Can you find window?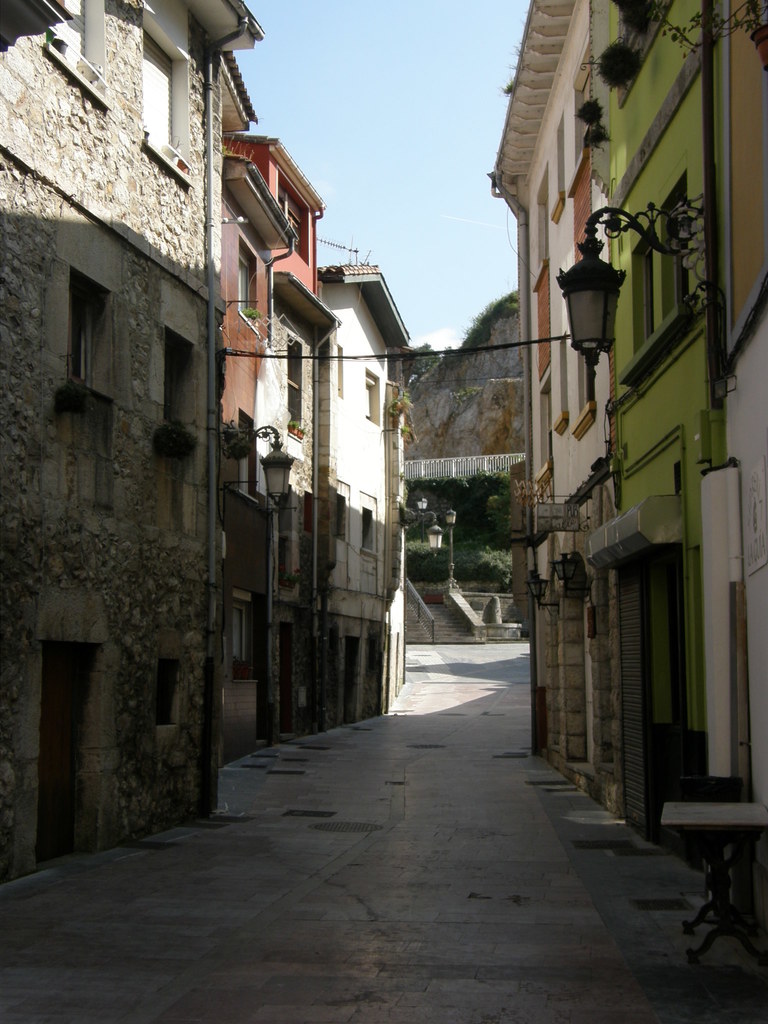
Yes, bounding box: select_region(340, 349, 351, 397).
